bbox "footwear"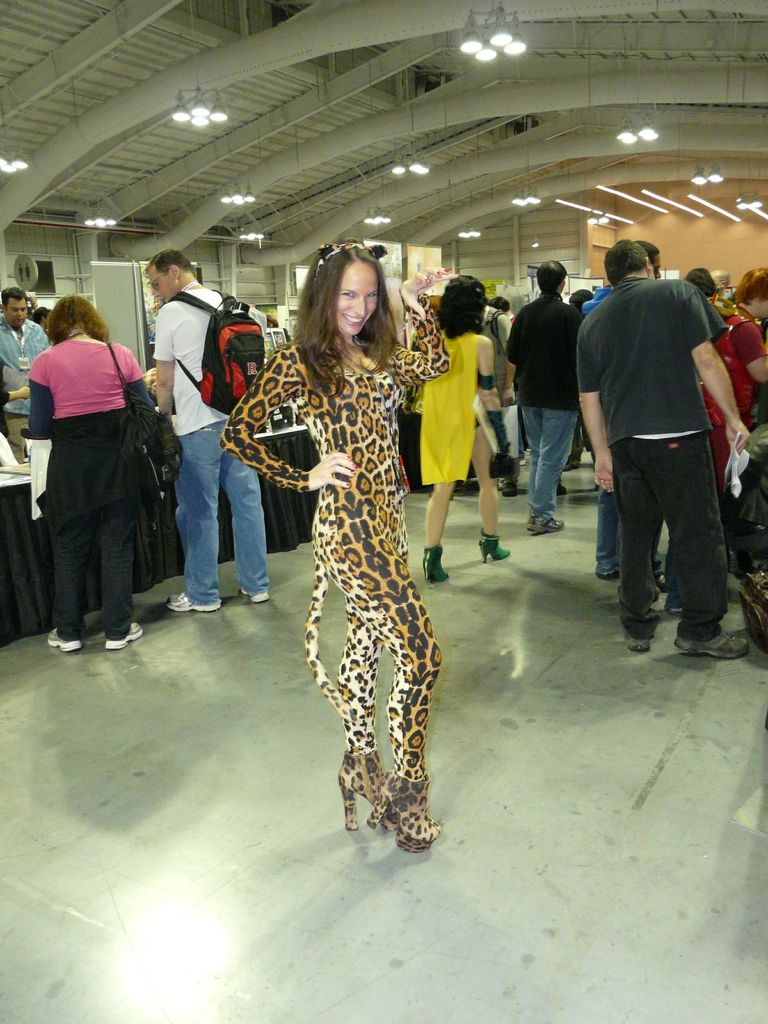
rect(364, 756, 444, 851)
